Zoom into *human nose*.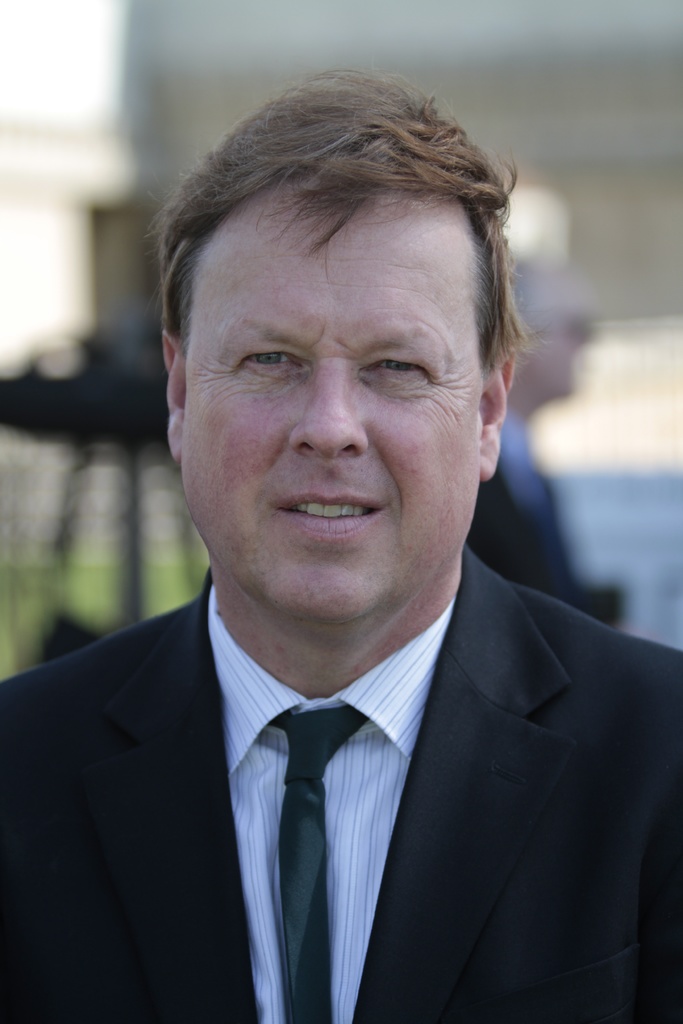
Zoom target: [left=290, top=362, right=365, bottom=460].
